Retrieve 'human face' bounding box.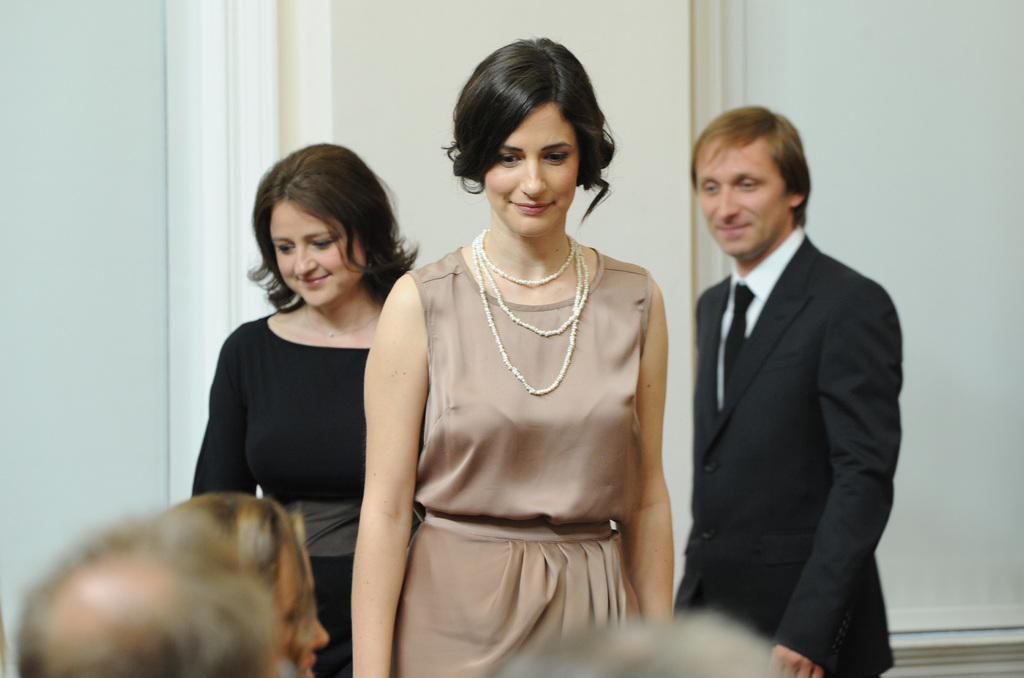
Bounding box: detection(479, 103, 584, 235).
